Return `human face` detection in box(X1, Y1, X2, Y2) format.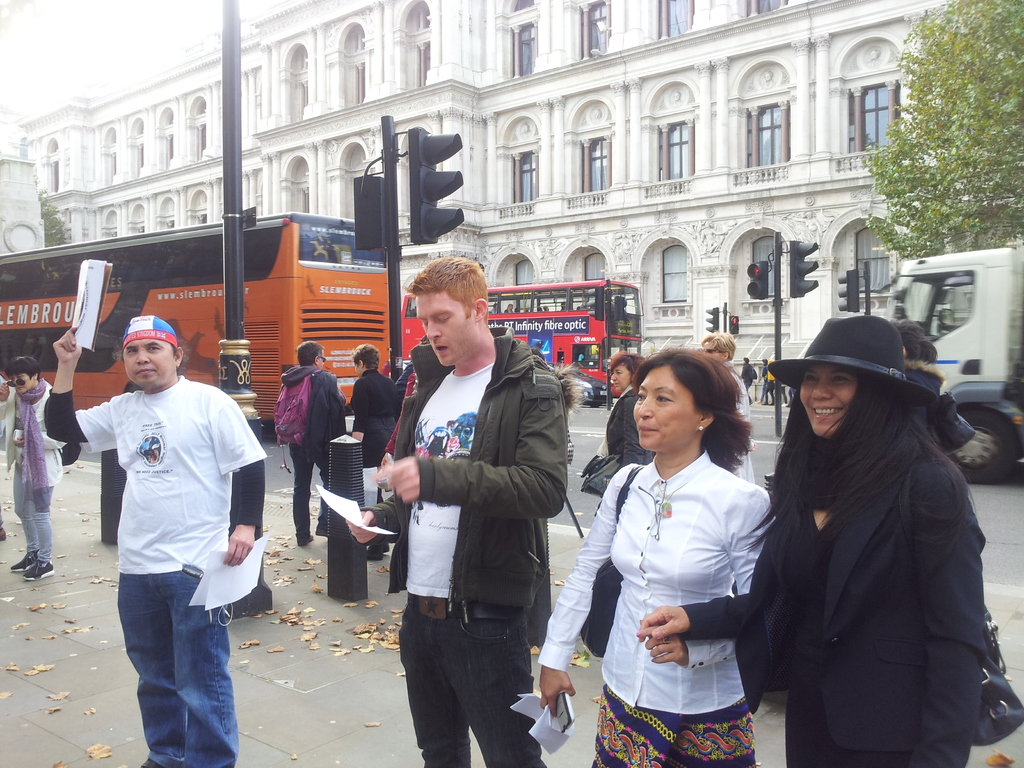
box(413, 292, 474, 372).
